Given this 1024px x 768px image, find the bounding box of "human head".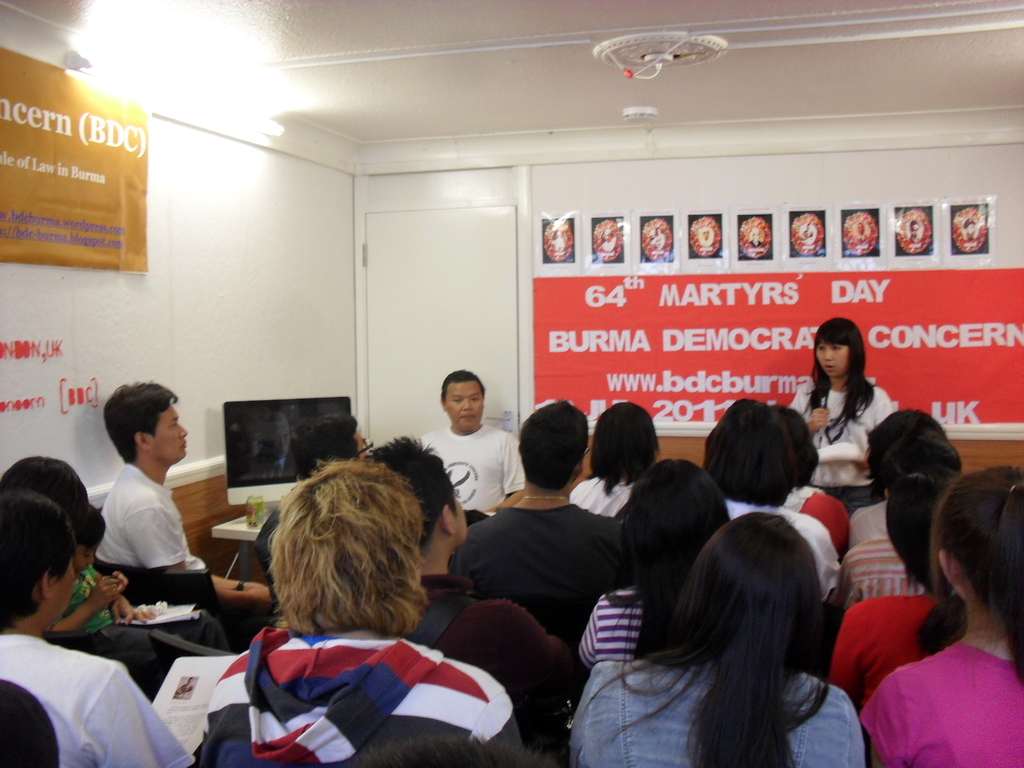
{"x1": 801, "y1": 317, "x2": 872, "y2": 445}.
